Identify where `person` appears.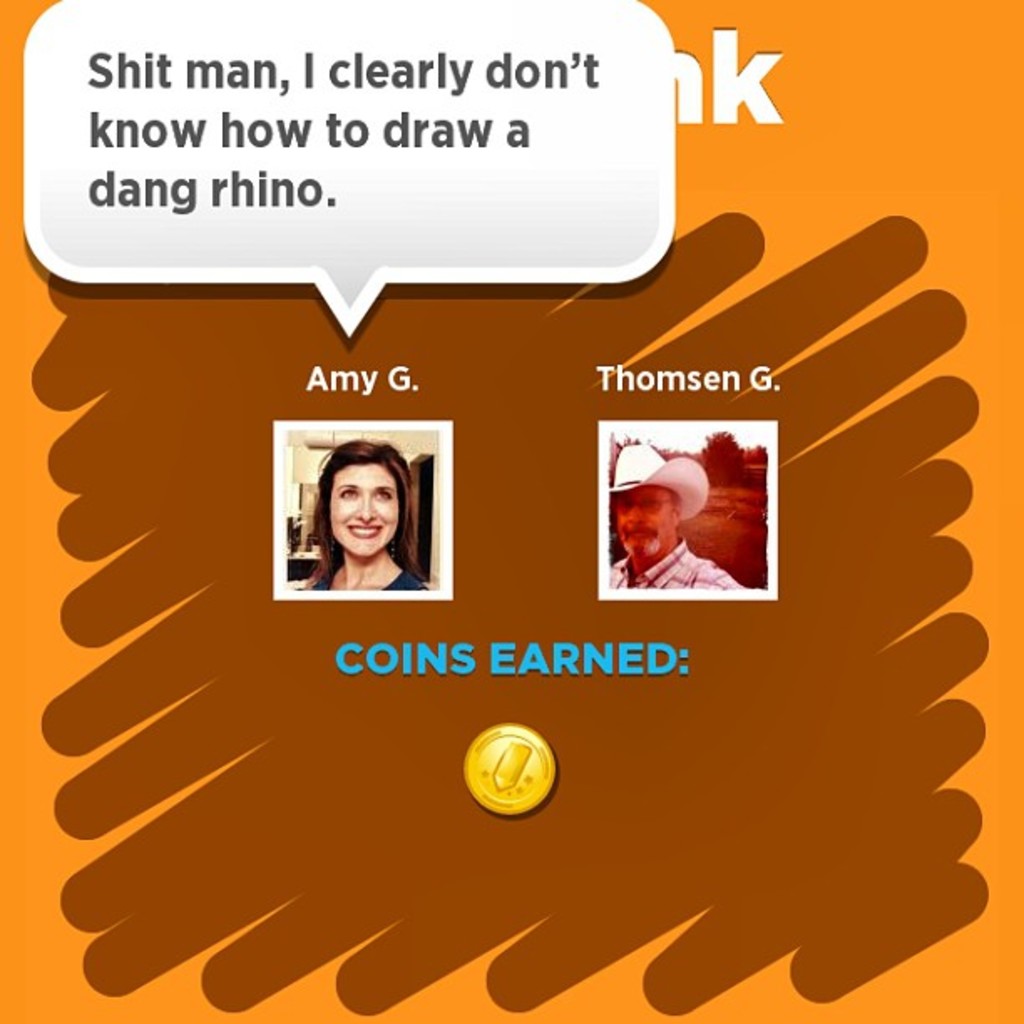
Appears at Rect(611, 438, 740, 591).
